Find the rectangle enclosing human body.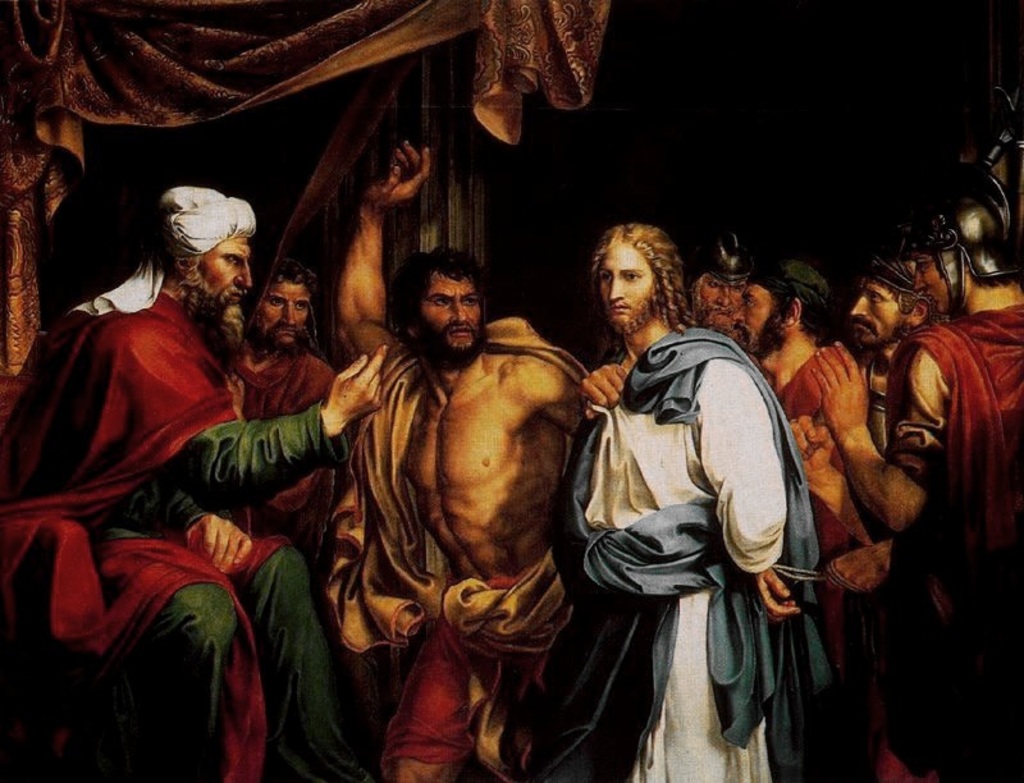
left=279, top=207, right=627, bottom=764.
